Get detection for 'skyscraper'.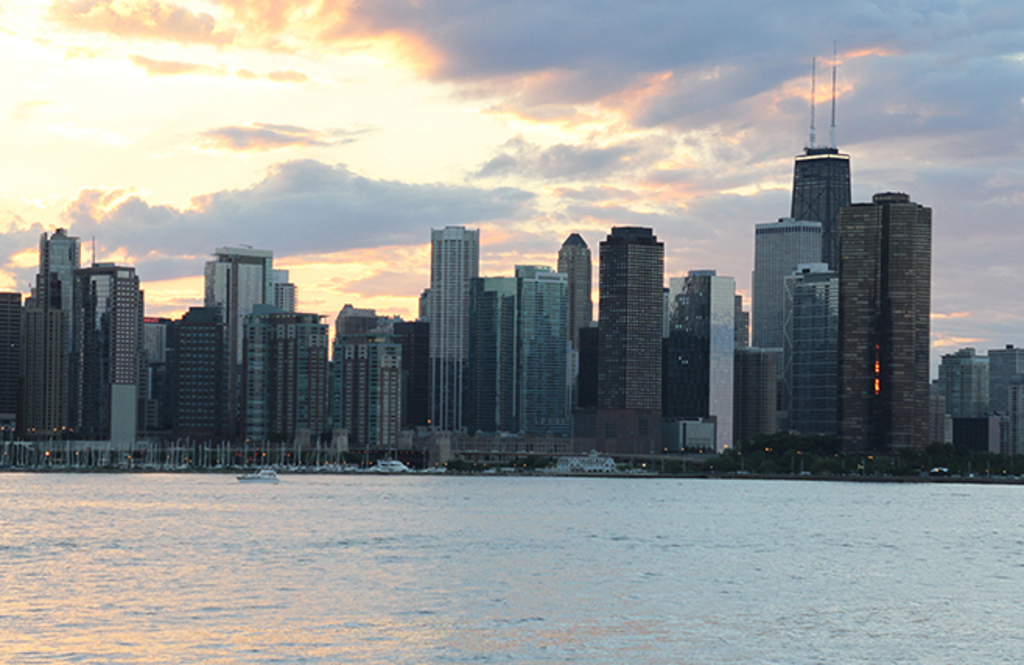
Detection: <bbox>11, 206, 139, 456</bbox>.
